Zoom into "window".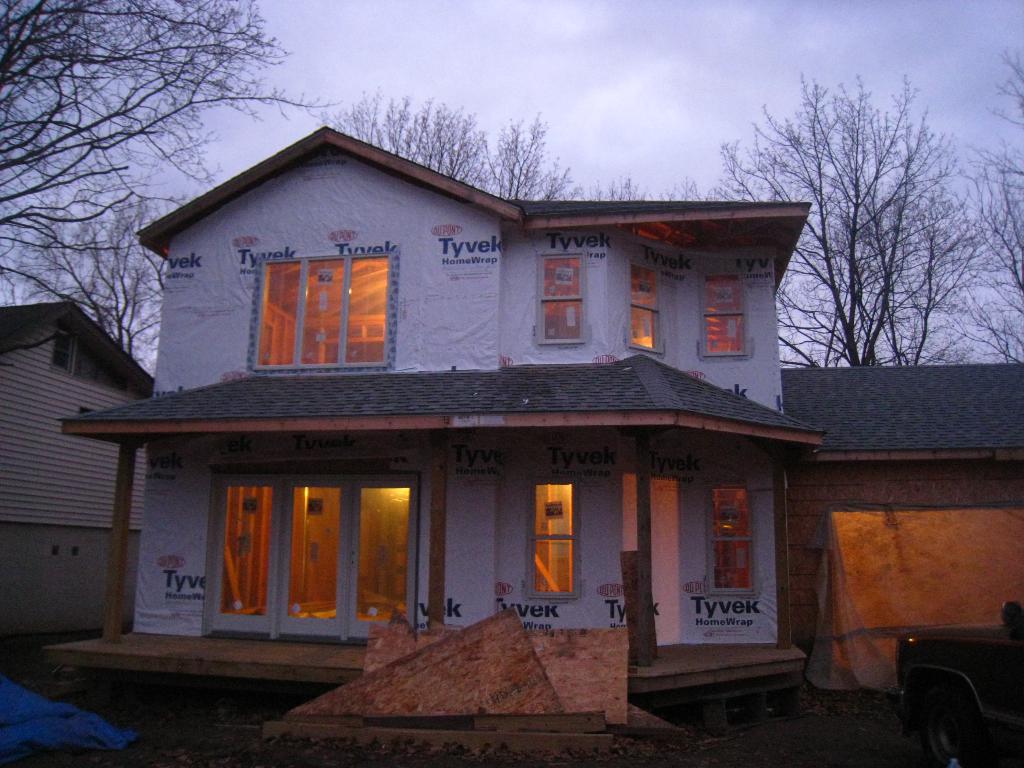
Zoom target: bbox=[266, 262, 387, 366].
